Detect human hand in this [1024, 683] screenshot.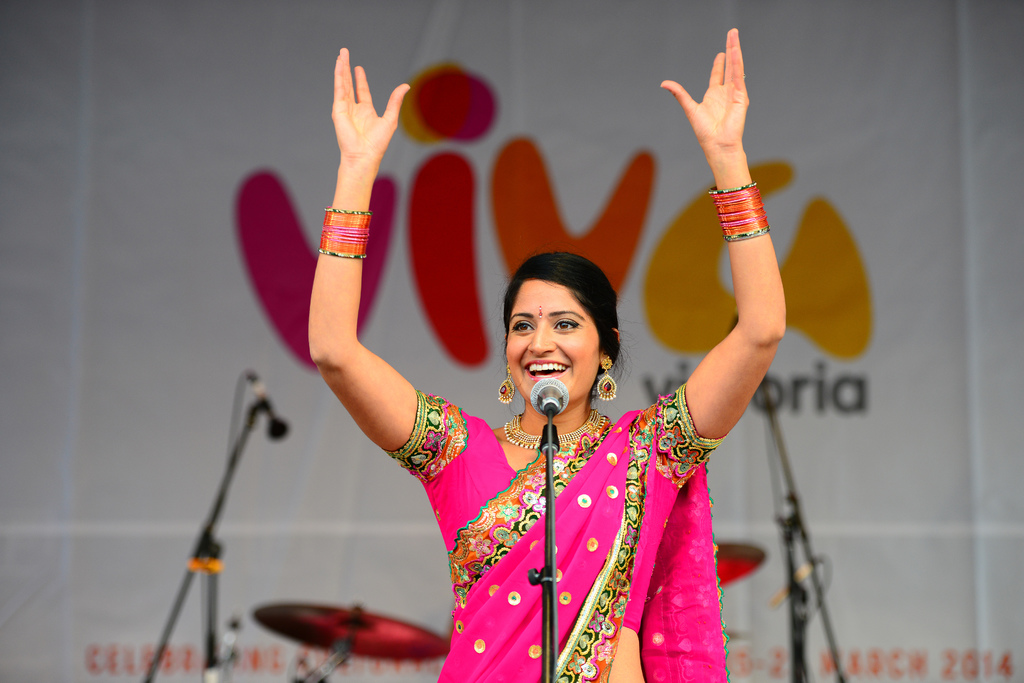
Detection: [left=329, top=45, right=413, bottom=167].
